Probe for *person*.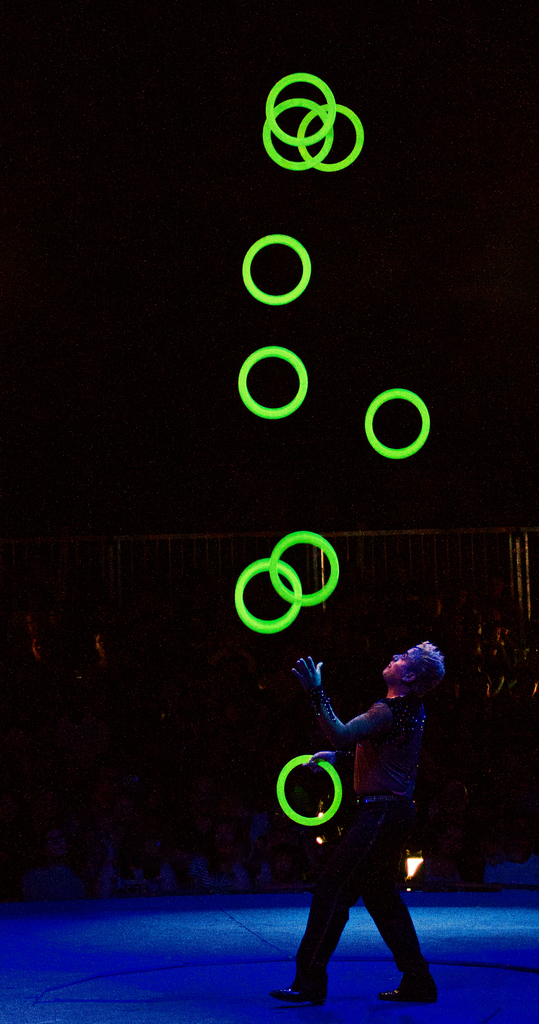
Probe result: 290/618/460/1023.
